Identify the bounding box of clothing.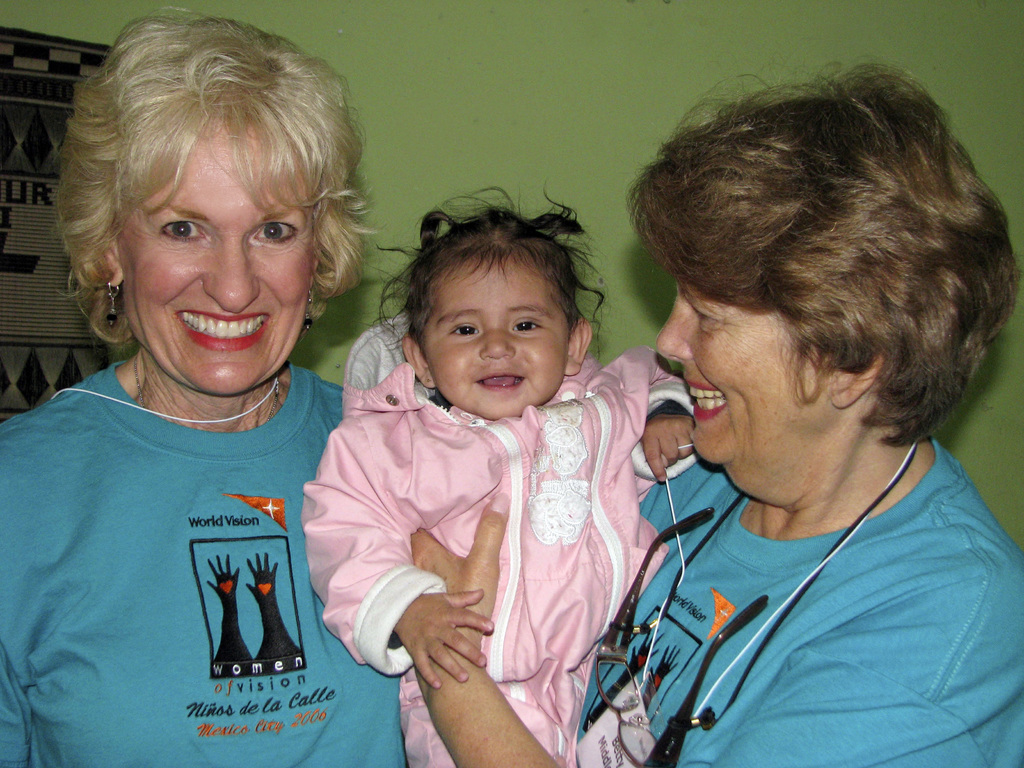
box=[291, 316, 694, 767].
